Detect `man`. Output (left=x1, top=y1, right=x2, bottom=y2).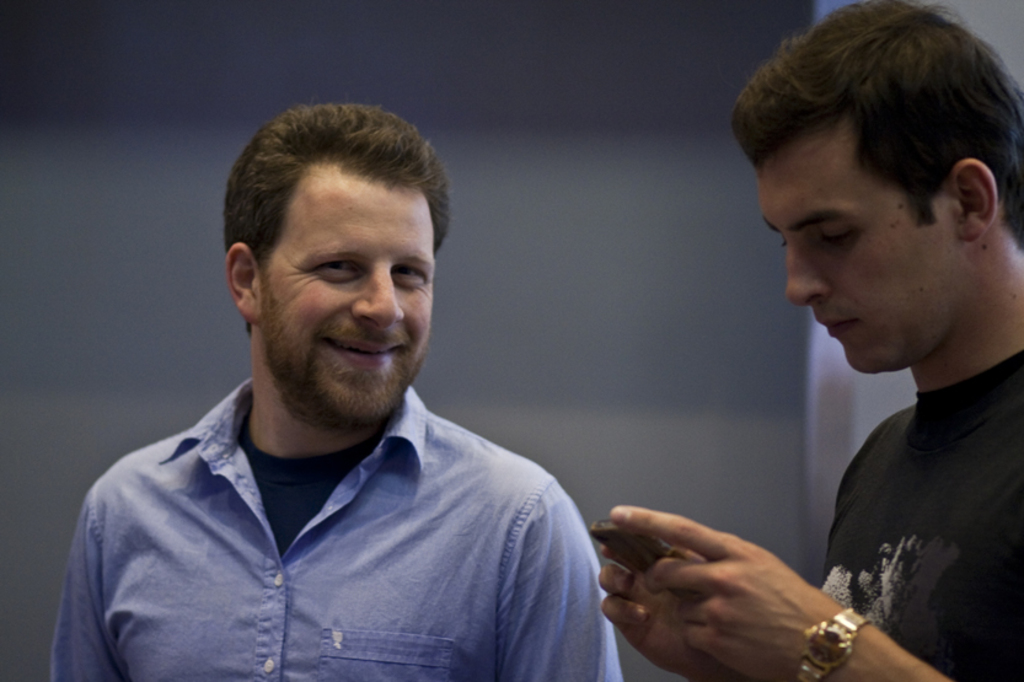
(left=47, top=104, right=643, bottom=681).
